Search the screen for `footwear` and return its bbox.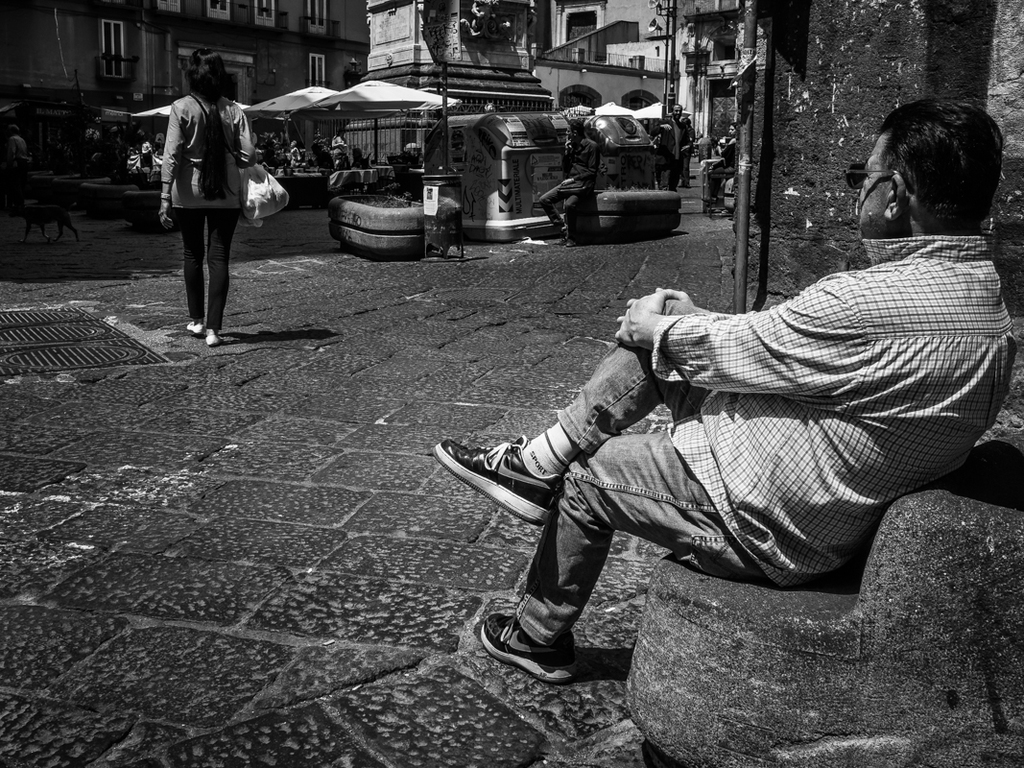
Found: left=432, top=435, right=562, bottom=523.
